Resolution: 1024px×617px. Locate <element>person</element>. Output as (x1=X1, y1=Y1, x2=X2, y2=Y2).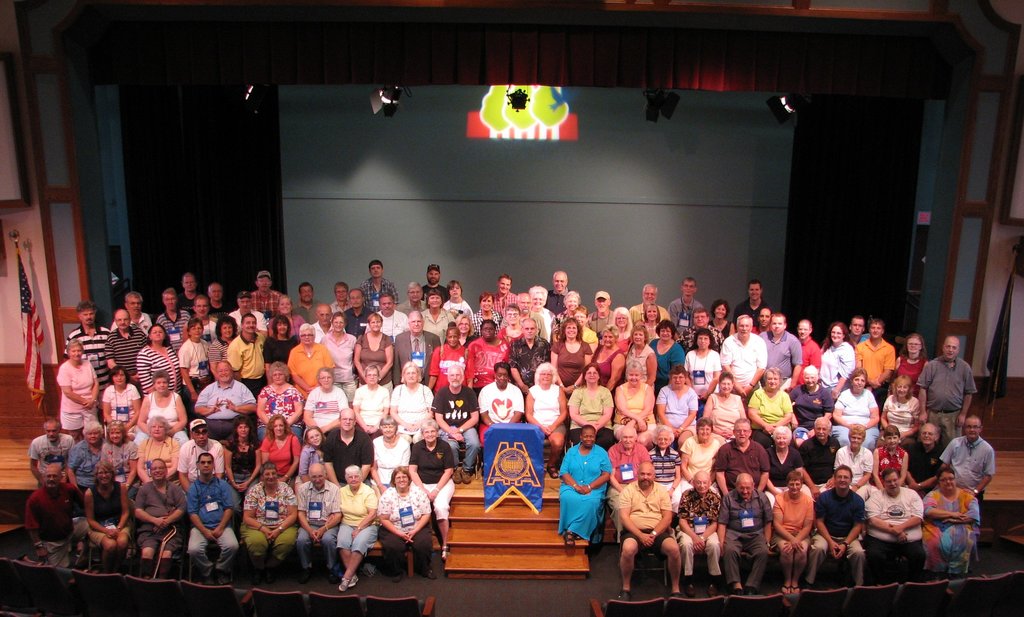
(x1=790, y1=366, x2=834, y2=448).
